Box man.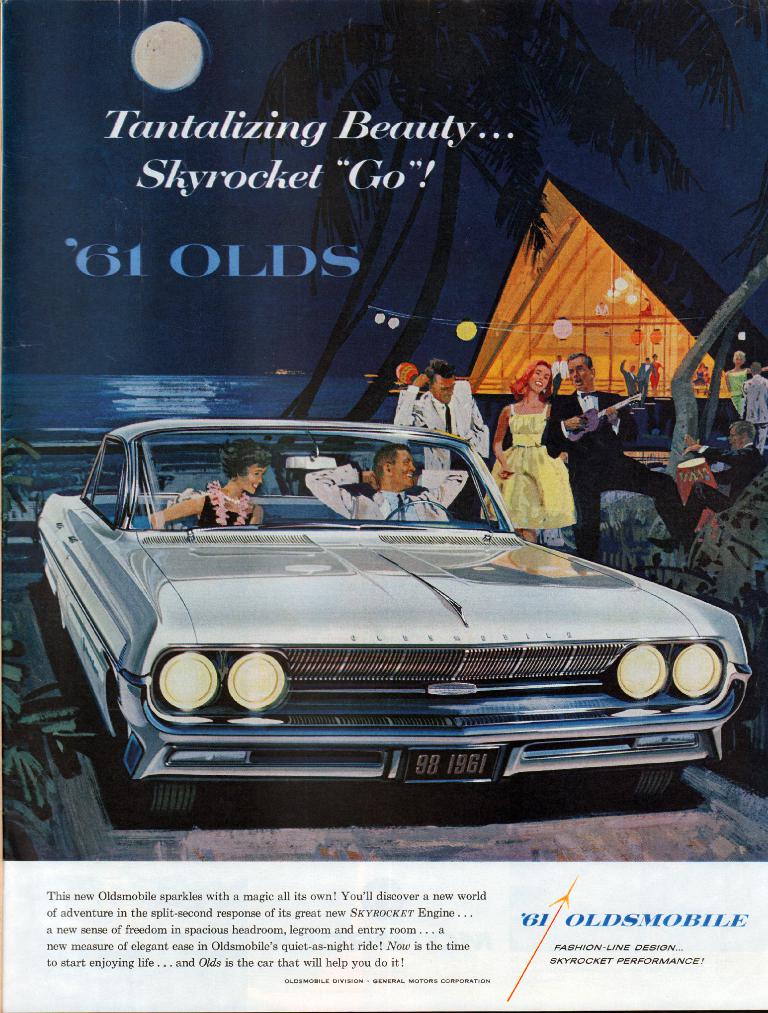
crop(542, 347, 696, 567).
